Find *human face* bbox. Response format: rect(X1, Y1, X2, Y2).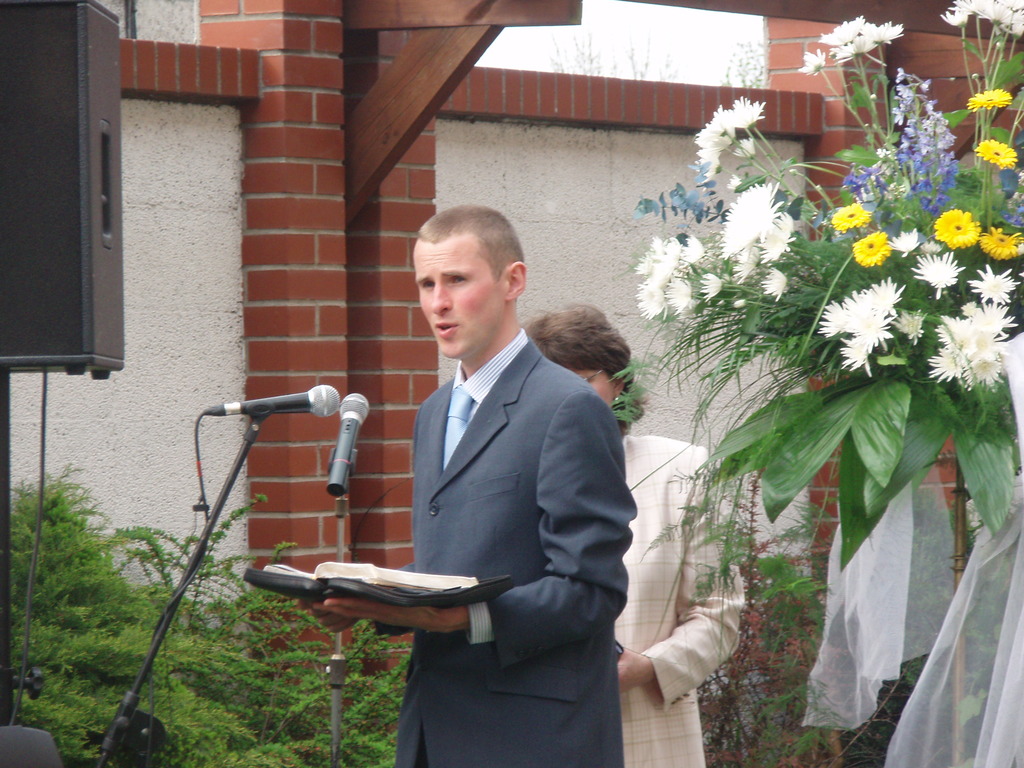
rect(412, 230, 506, 360).
